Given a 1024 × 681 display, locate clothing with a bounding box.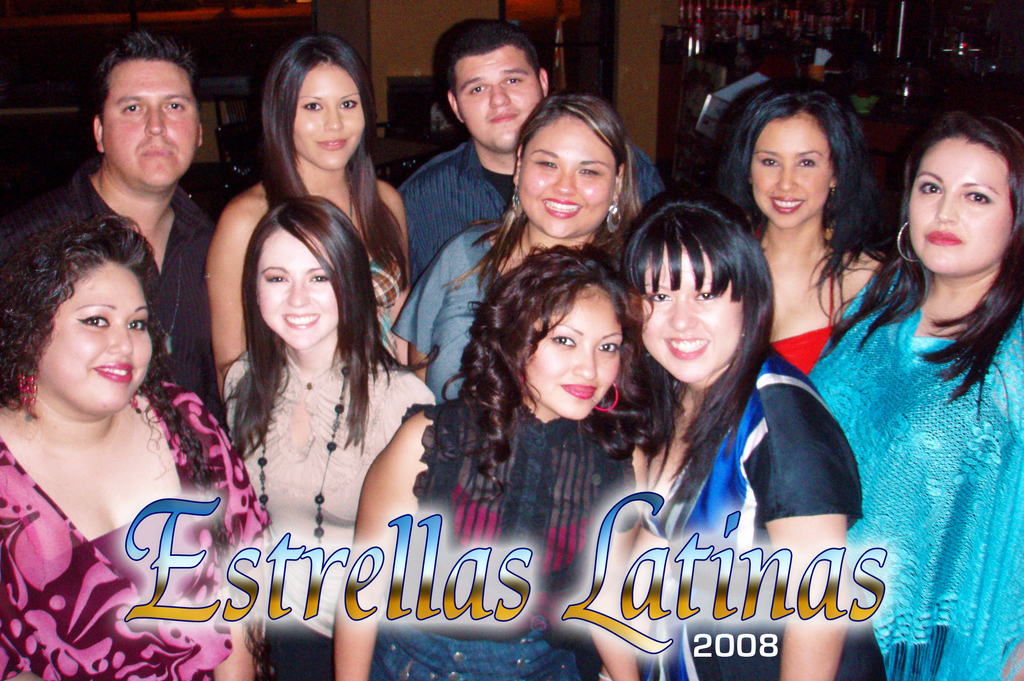
Located: (221,340,438,680).
